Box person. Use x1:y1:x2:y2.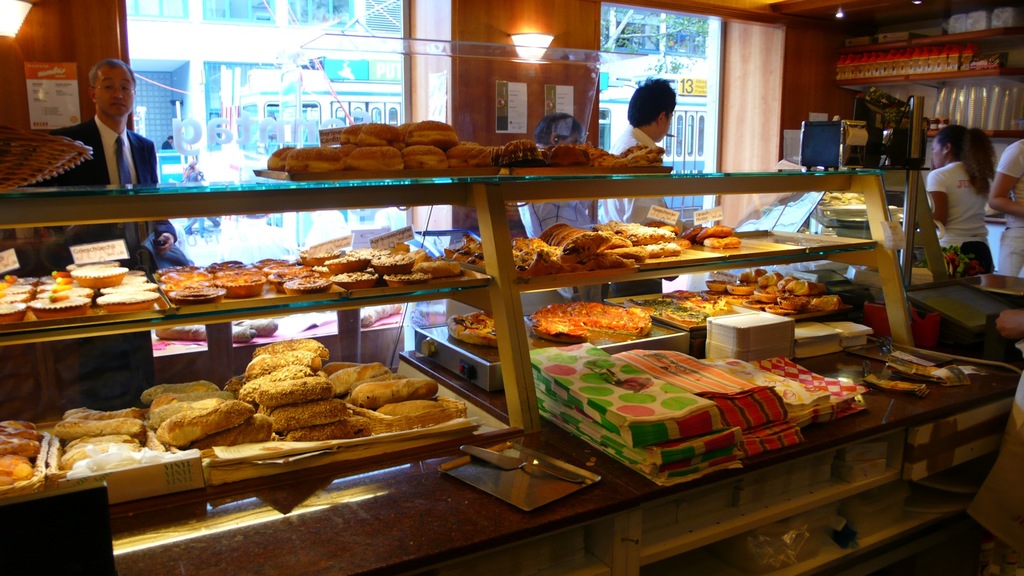
588:69:675:297.
